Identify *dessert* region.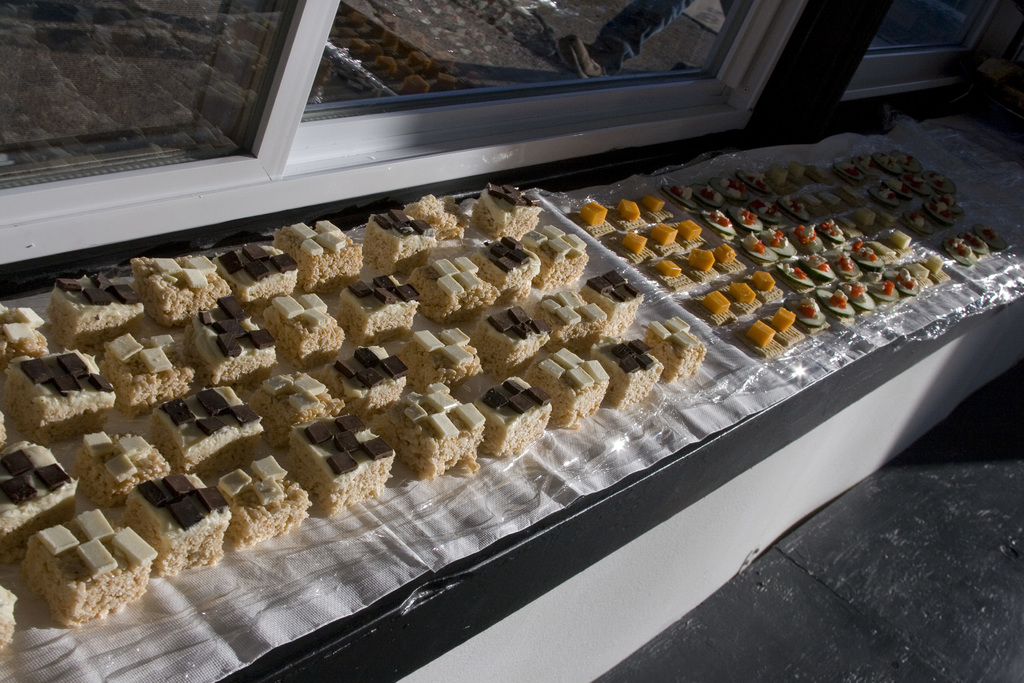
Region: 621 233 659 254.
